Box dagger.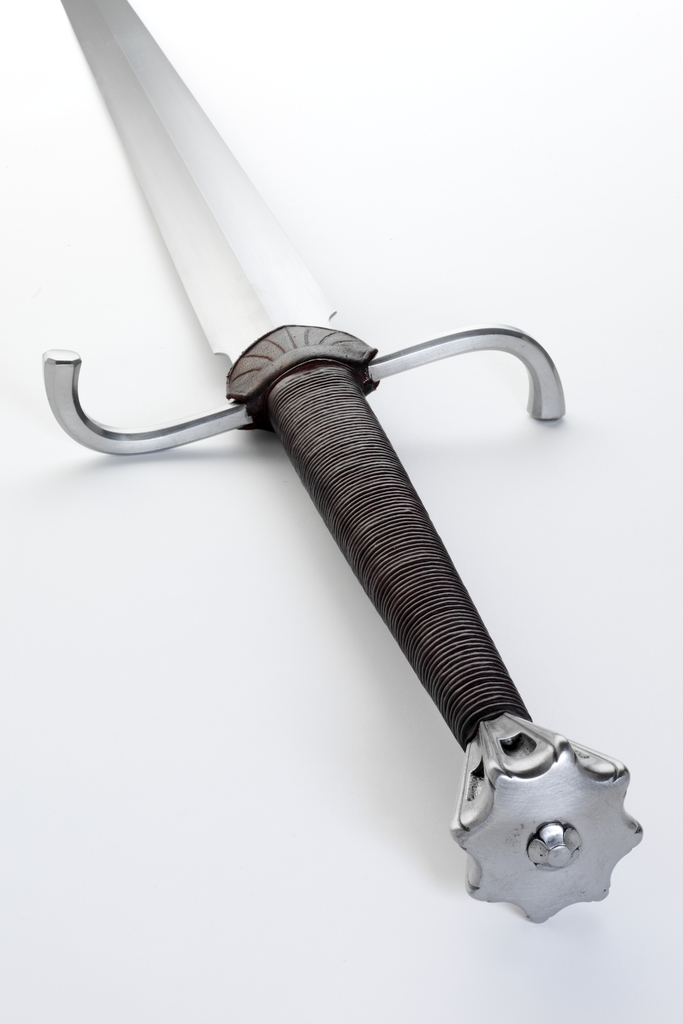
<region>46, 4, 648, 925</region>.
